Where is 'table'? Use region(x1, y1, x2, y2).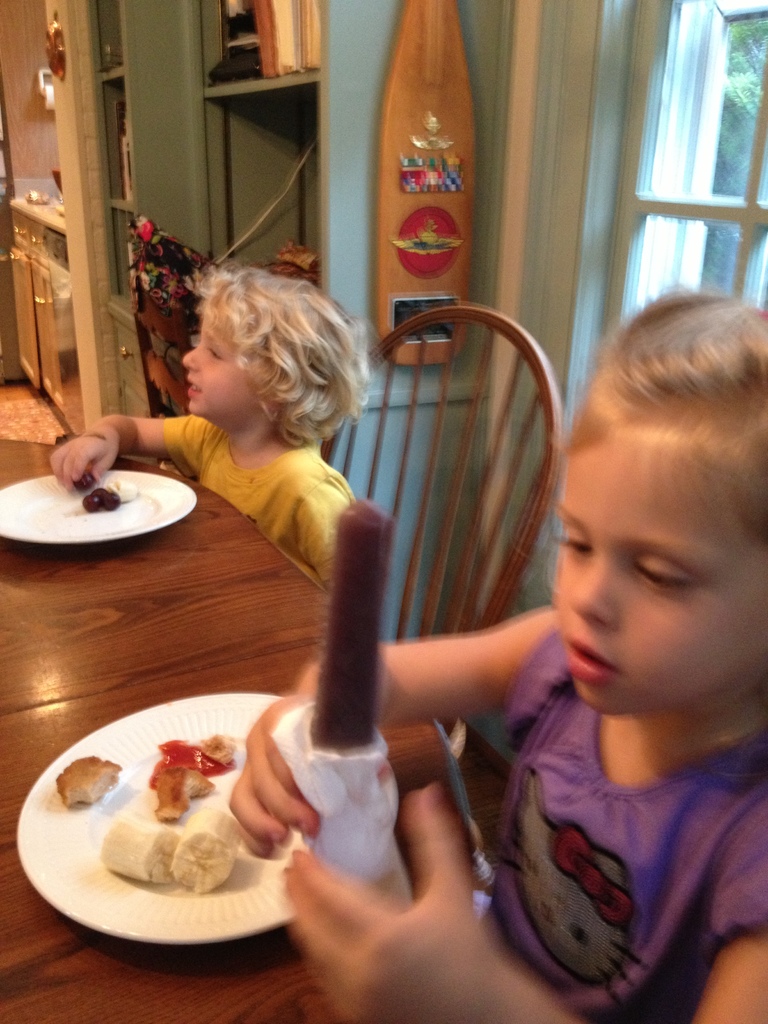
region(45, 411, 668, 983).
